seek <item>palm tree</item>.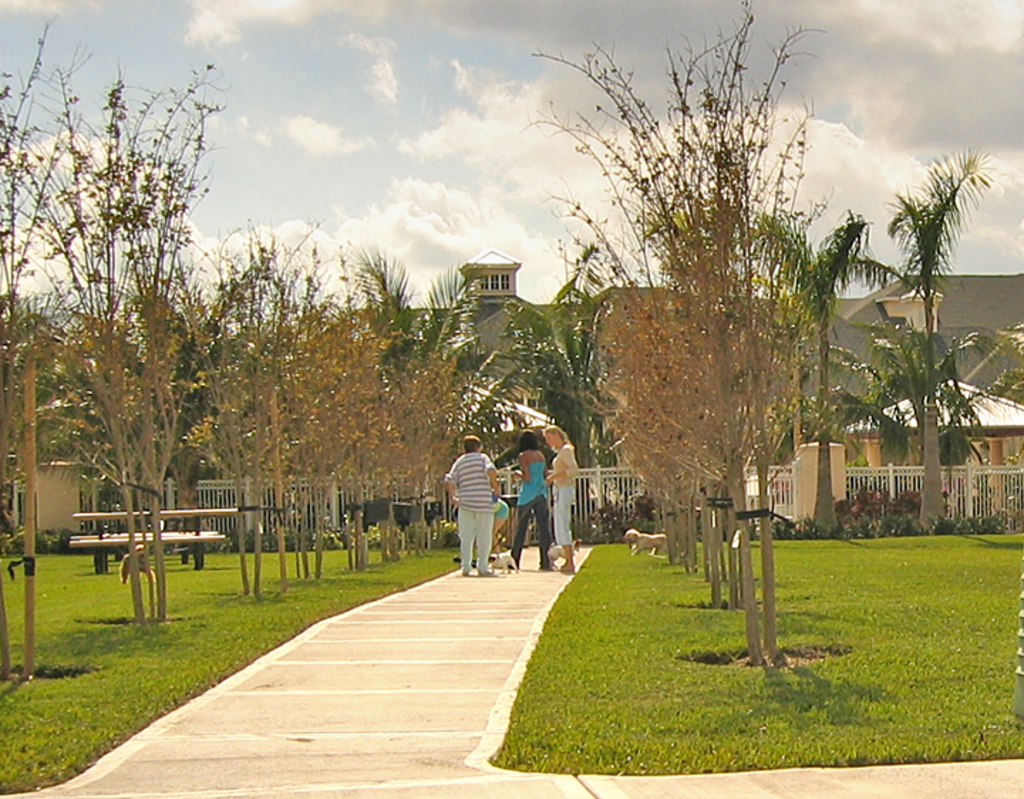
select_region(518, 254, 616, 483).
